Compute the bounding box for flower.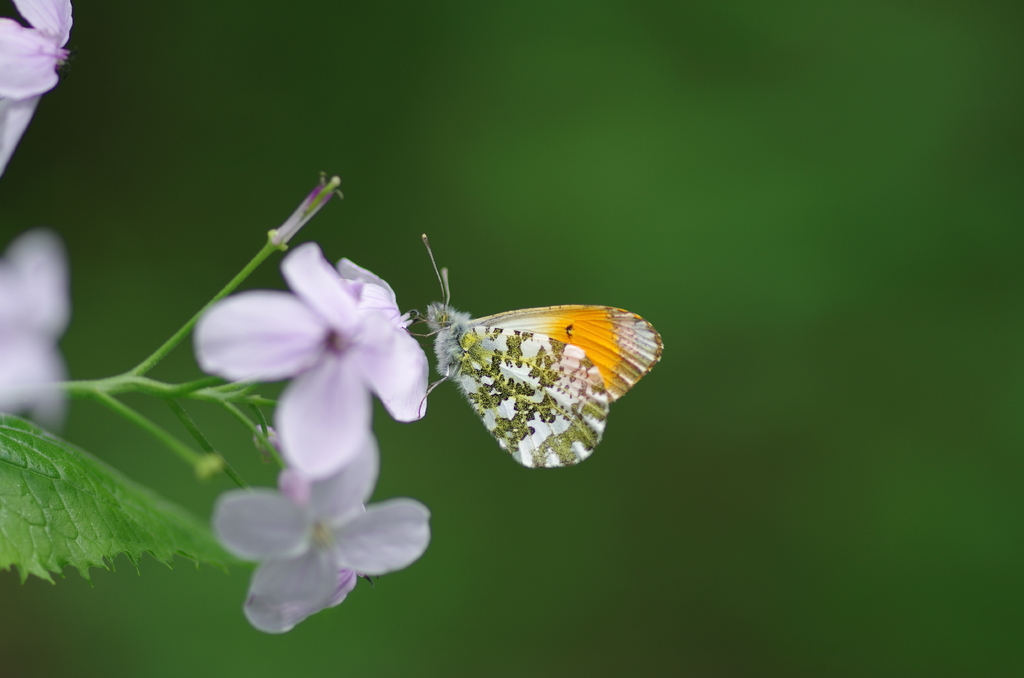
199 236 433 479.
